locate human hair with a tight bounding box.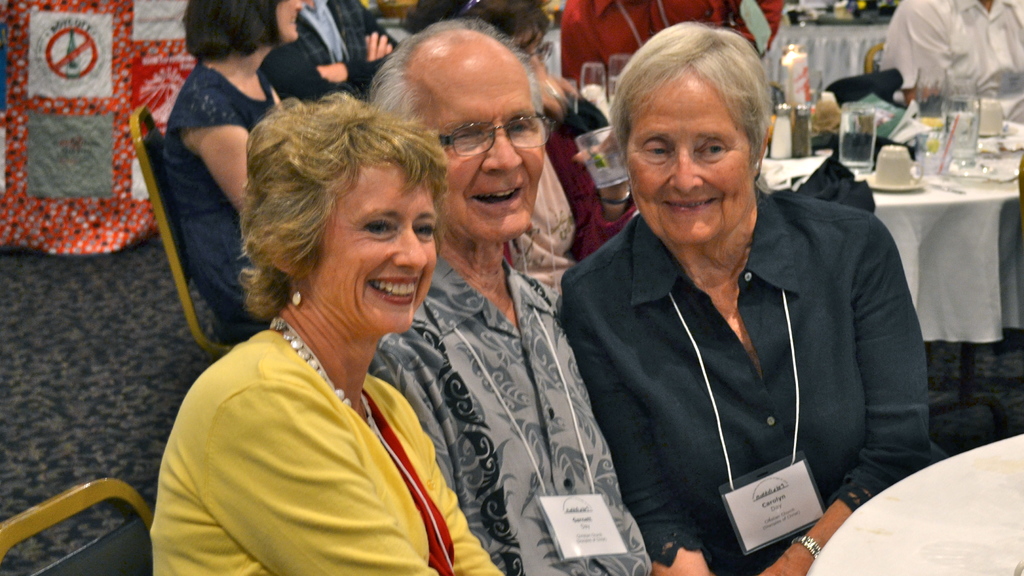
bbox(605, 24, 776, 152).
